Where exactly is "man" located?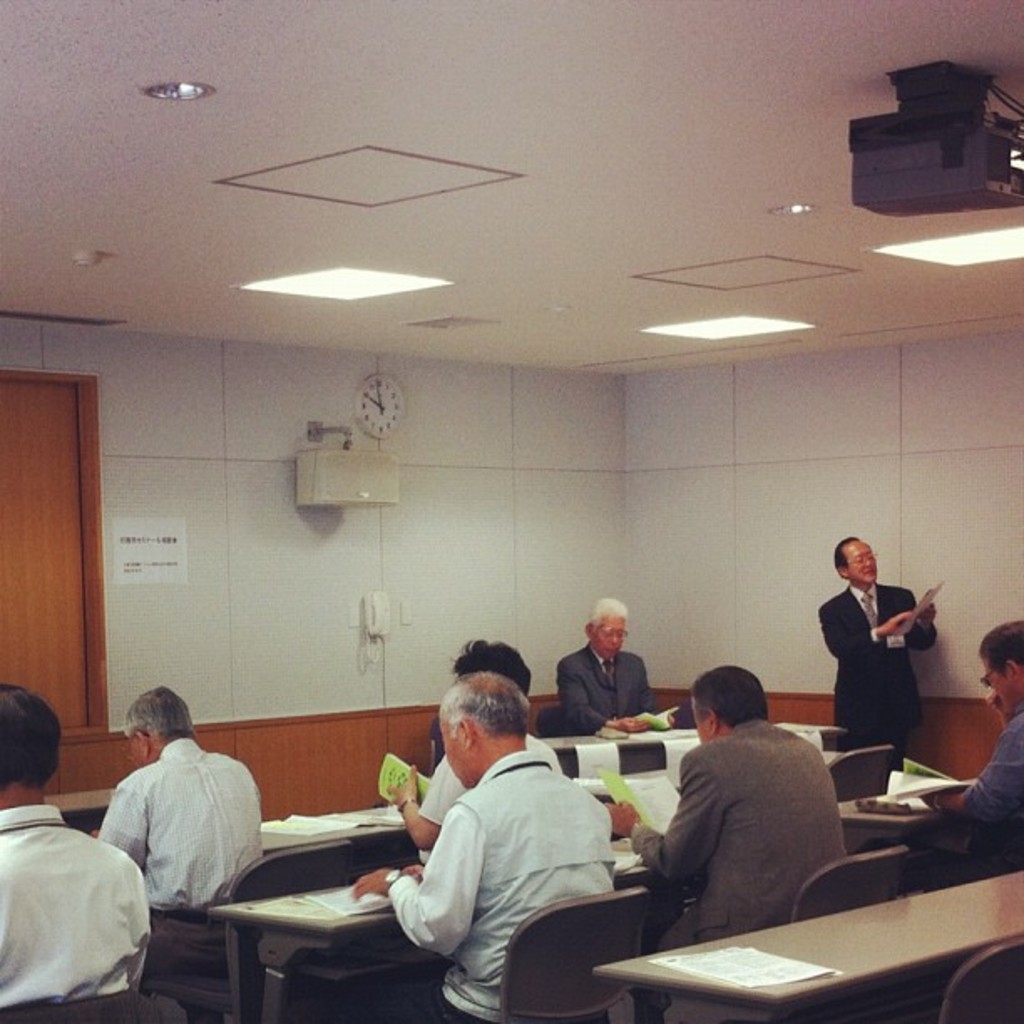
Its bounding box is <bbox>820, 537, 939, 785</bbox>.
